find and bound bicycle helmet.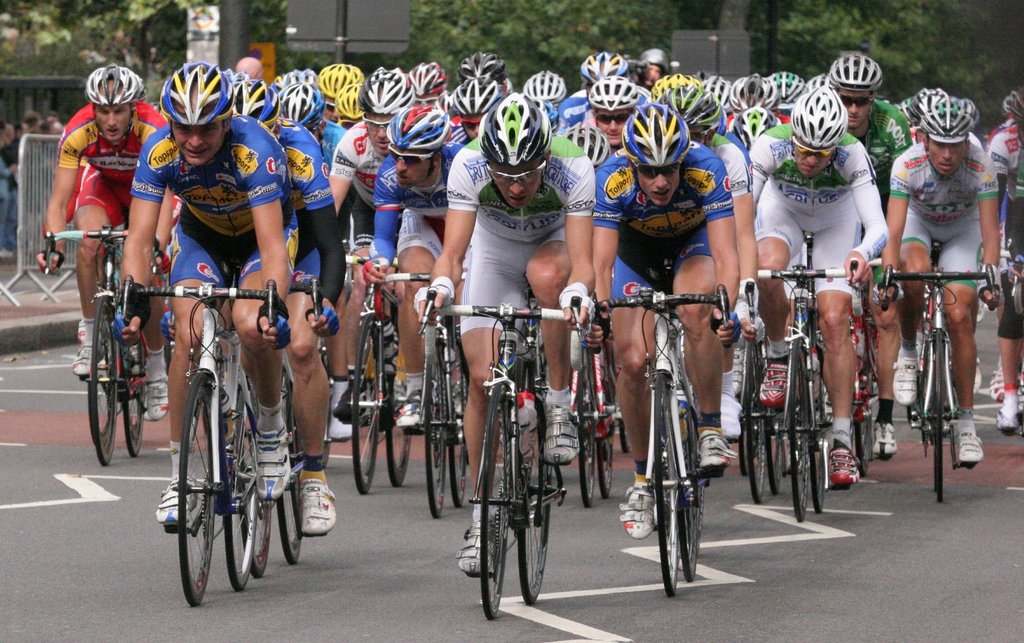
Bound: bbox(555, 124, 606, 161).
